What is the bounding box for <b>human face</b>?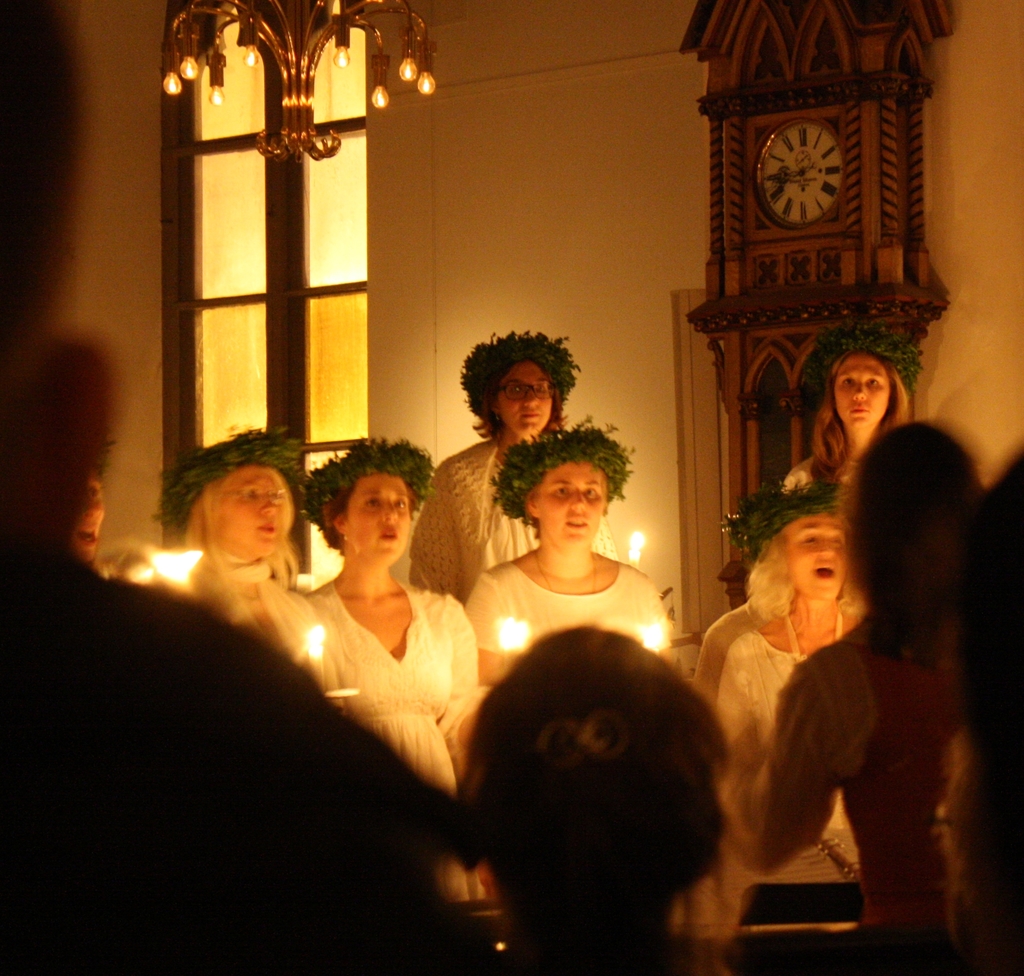
<box>492,365,555,439</box>.
